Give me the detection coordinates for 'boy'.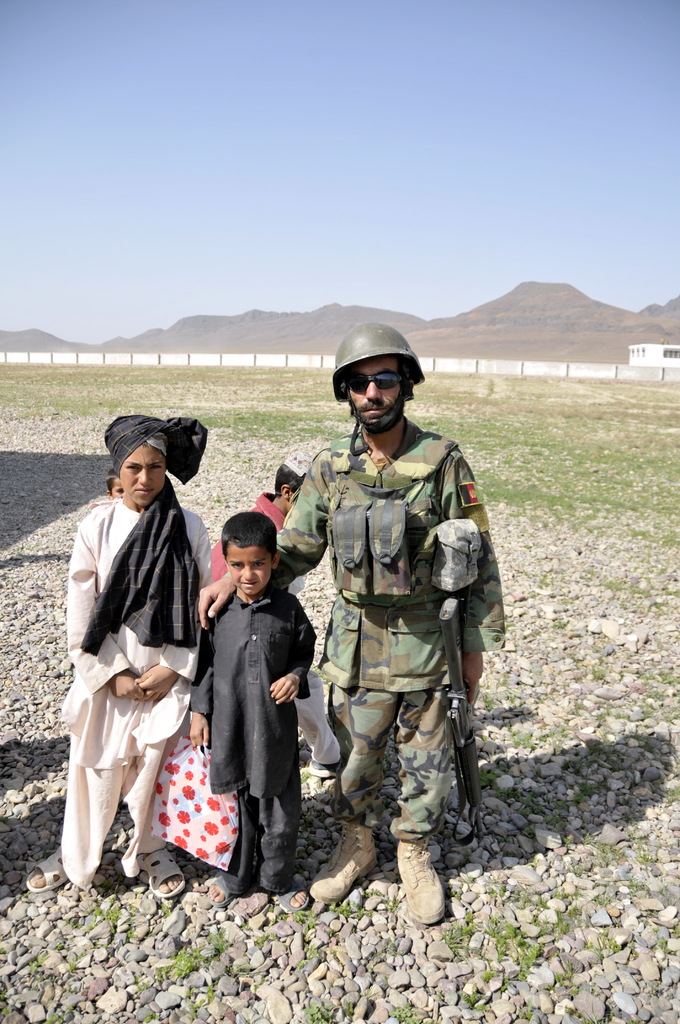
box(26, 414, 216, 895).
